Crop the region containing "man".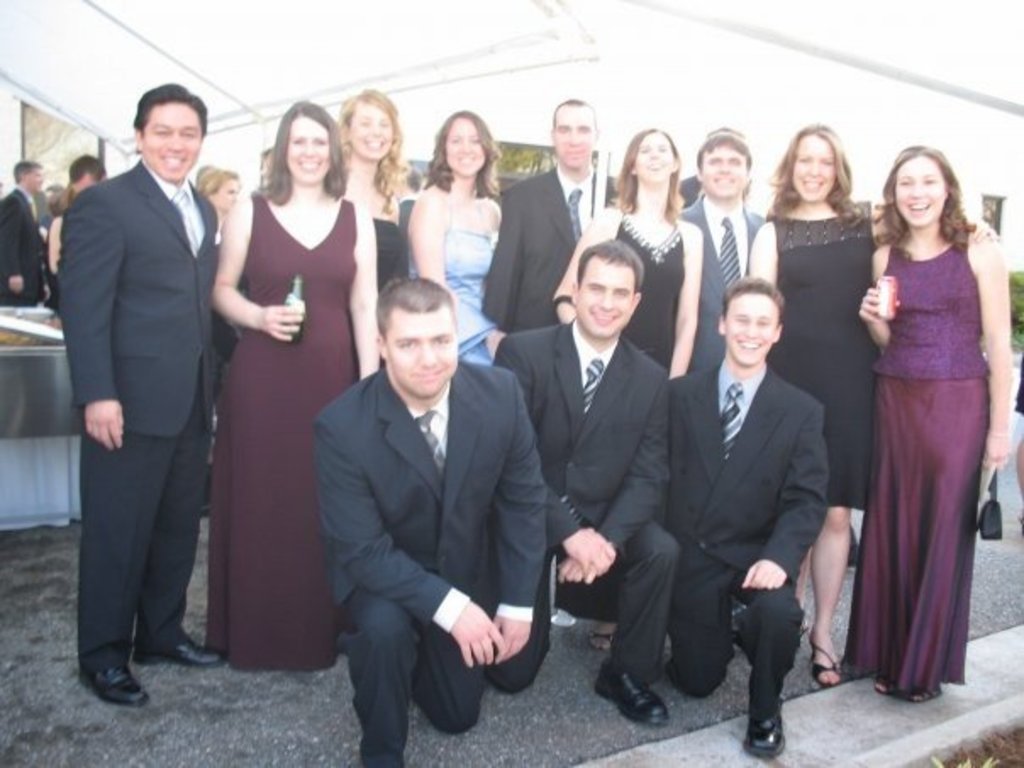
Crop region: bbox=[0, 158, 46, 314].
